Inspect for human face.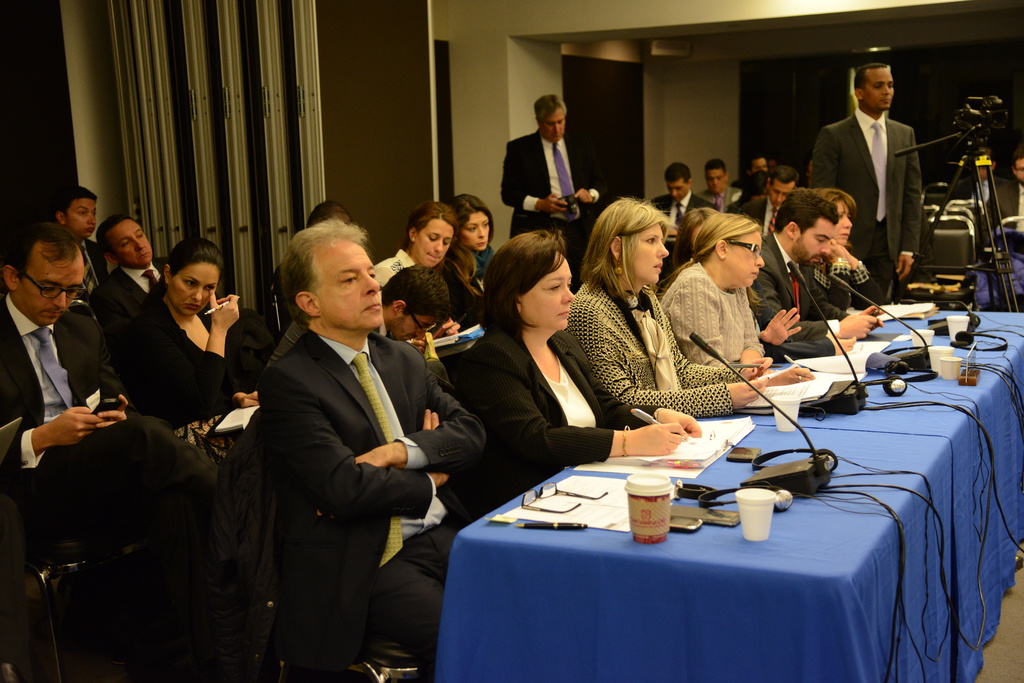
Inspection: [723, 231, 765, 289].
